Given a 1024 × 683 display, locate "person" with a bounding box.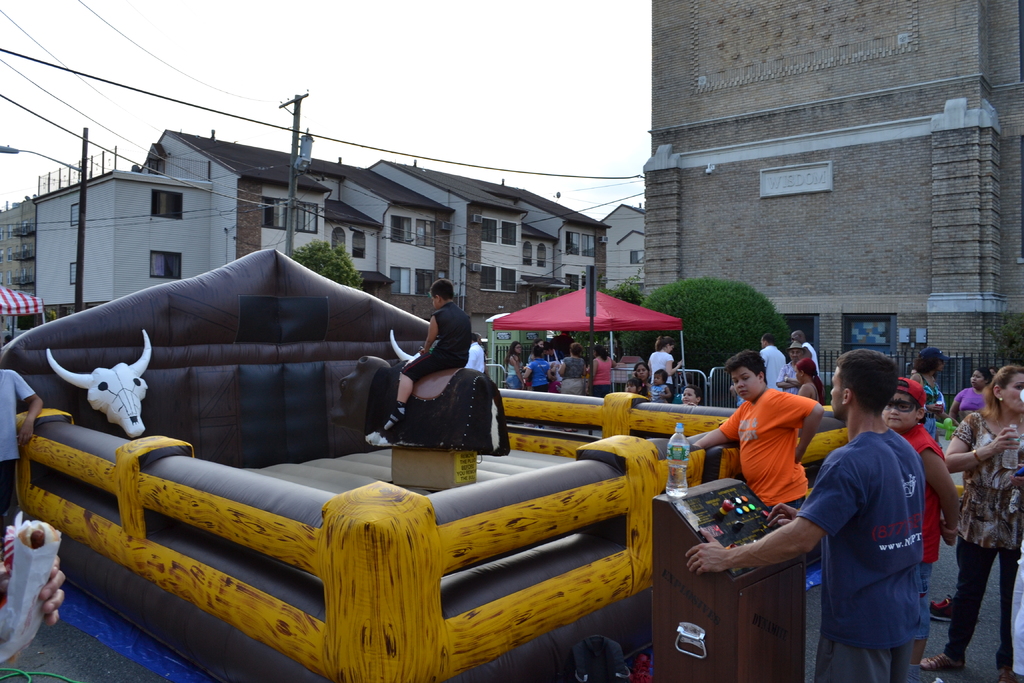
Located: (x1=357, y1=278, x2=478, y2=452).
